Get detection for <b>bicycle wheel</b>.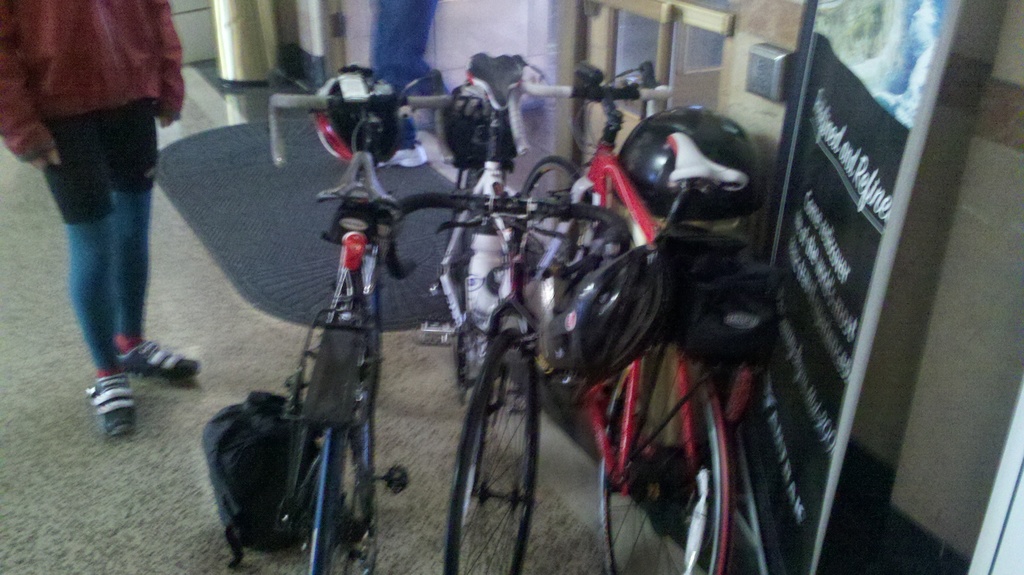
Detection: [449,346,550,550].
